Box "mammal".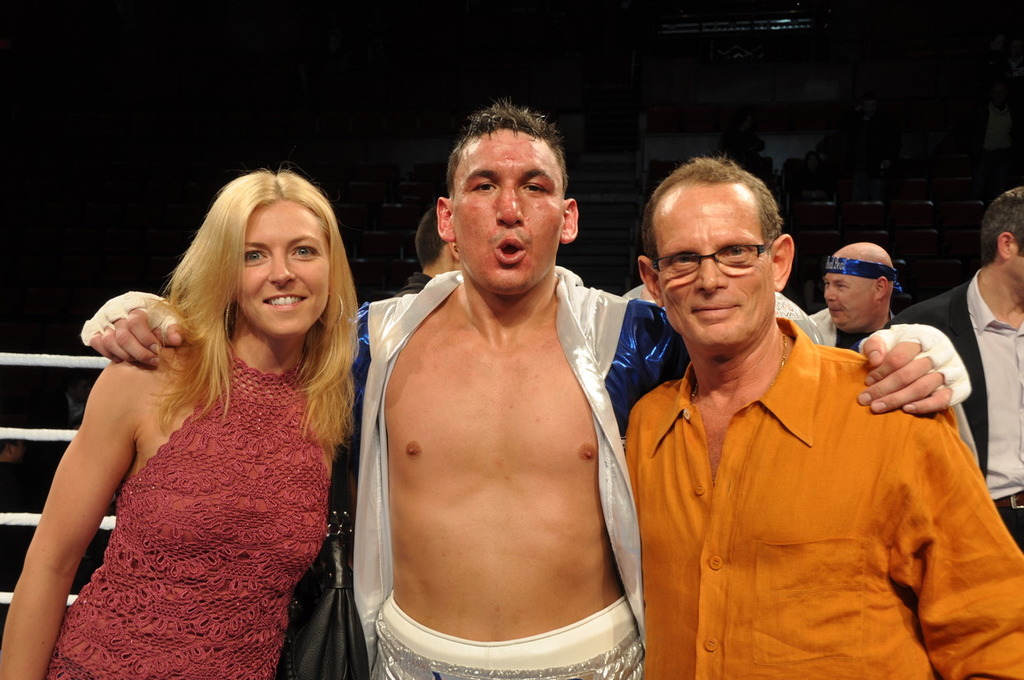
4 142 392 673.
